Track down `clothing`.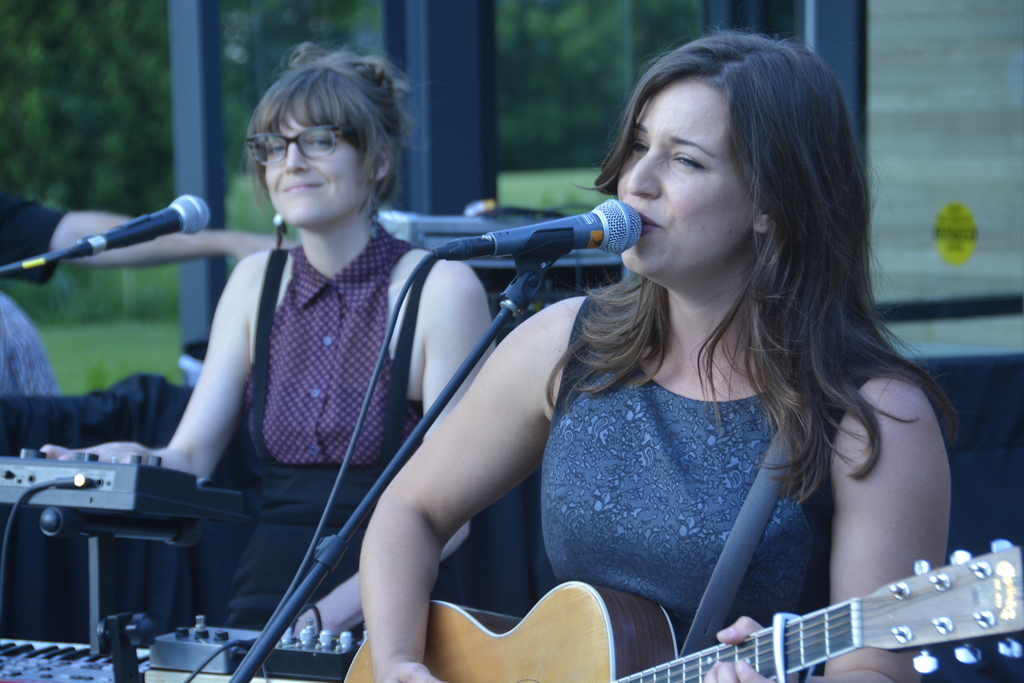
Tracked to 0:199:65:286.
